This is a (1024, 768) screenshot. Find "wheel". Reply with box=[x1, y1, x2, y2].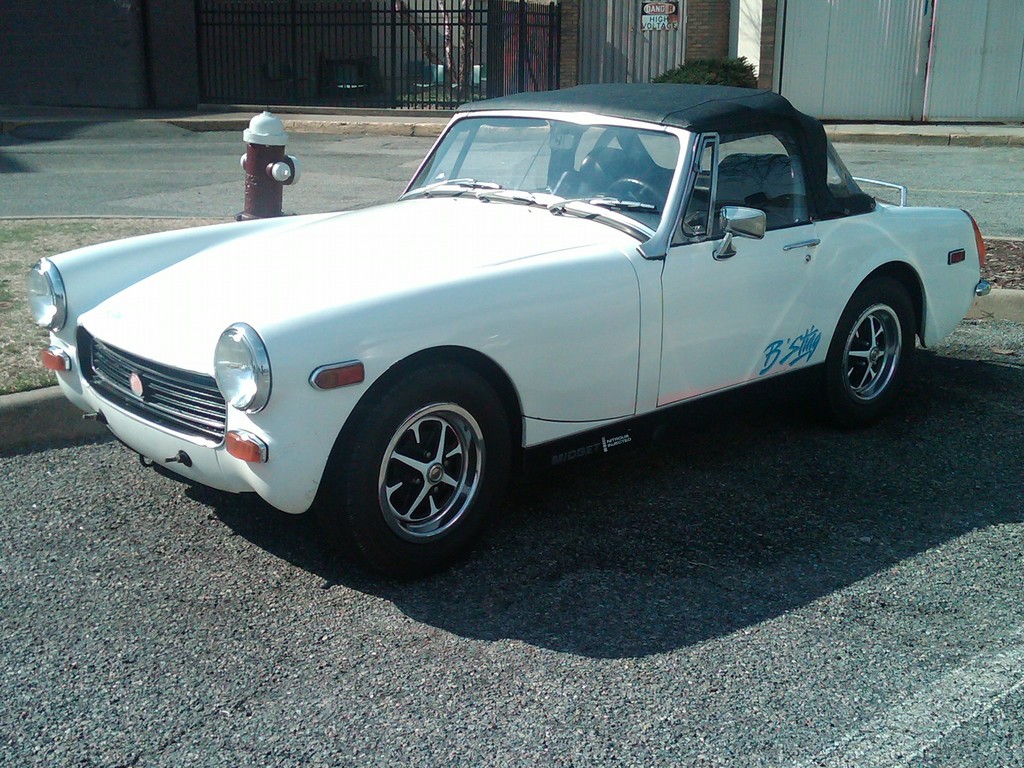
box=[607, 173, 661, 206].
